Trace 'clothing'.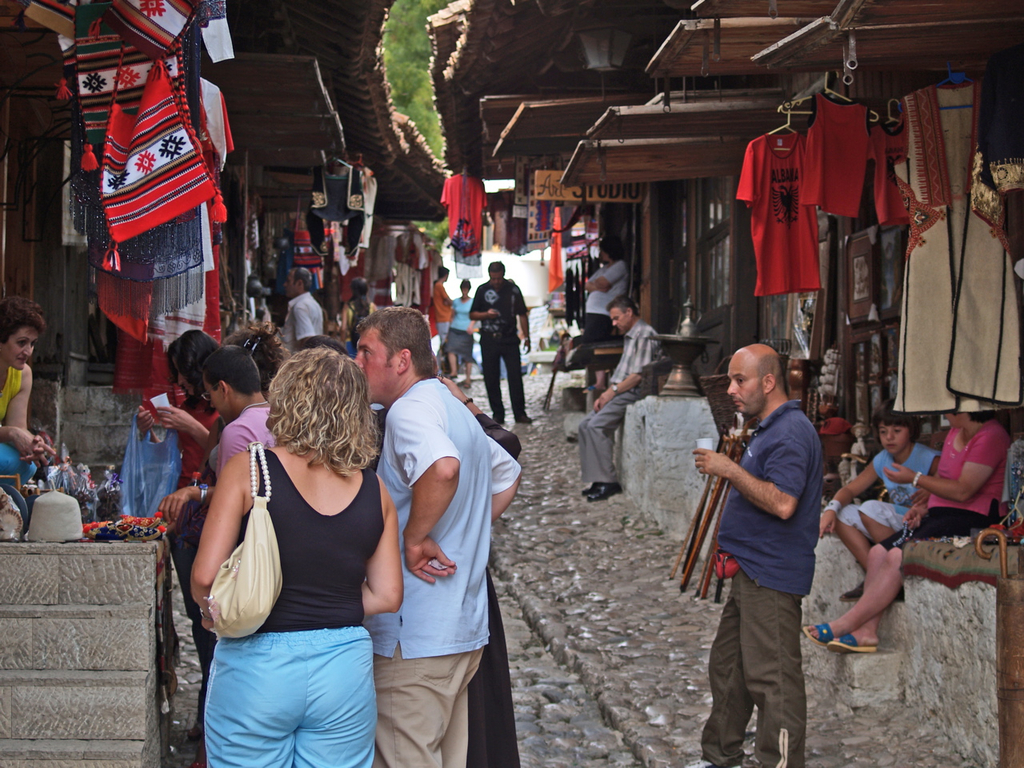
Traced to [left=442, top=294, right=479, bottom=358].
